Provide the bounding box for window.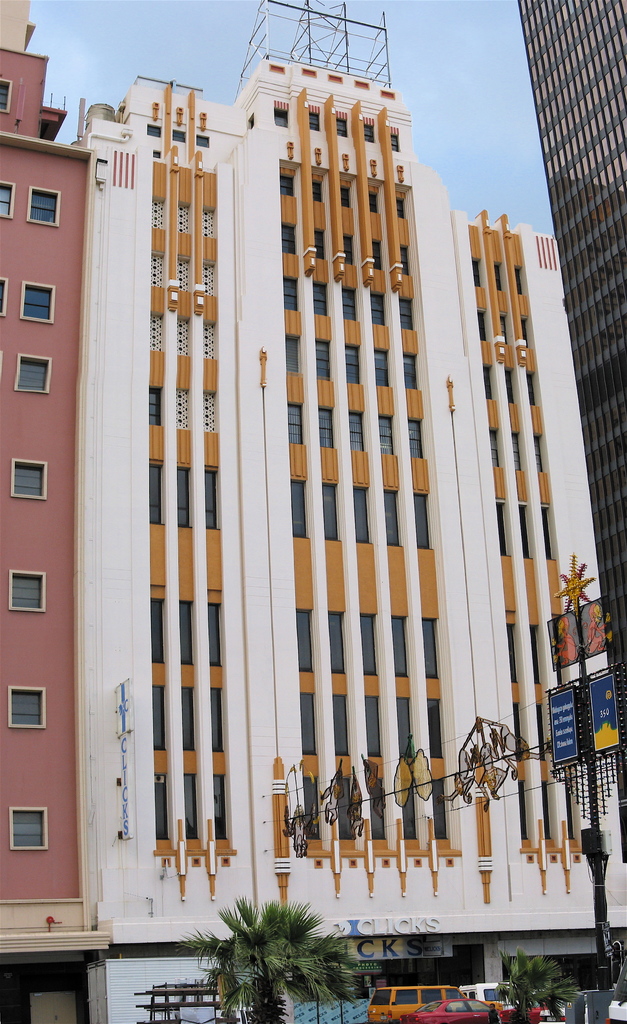
x1=512, y1=702, x2=525, y2=762.
